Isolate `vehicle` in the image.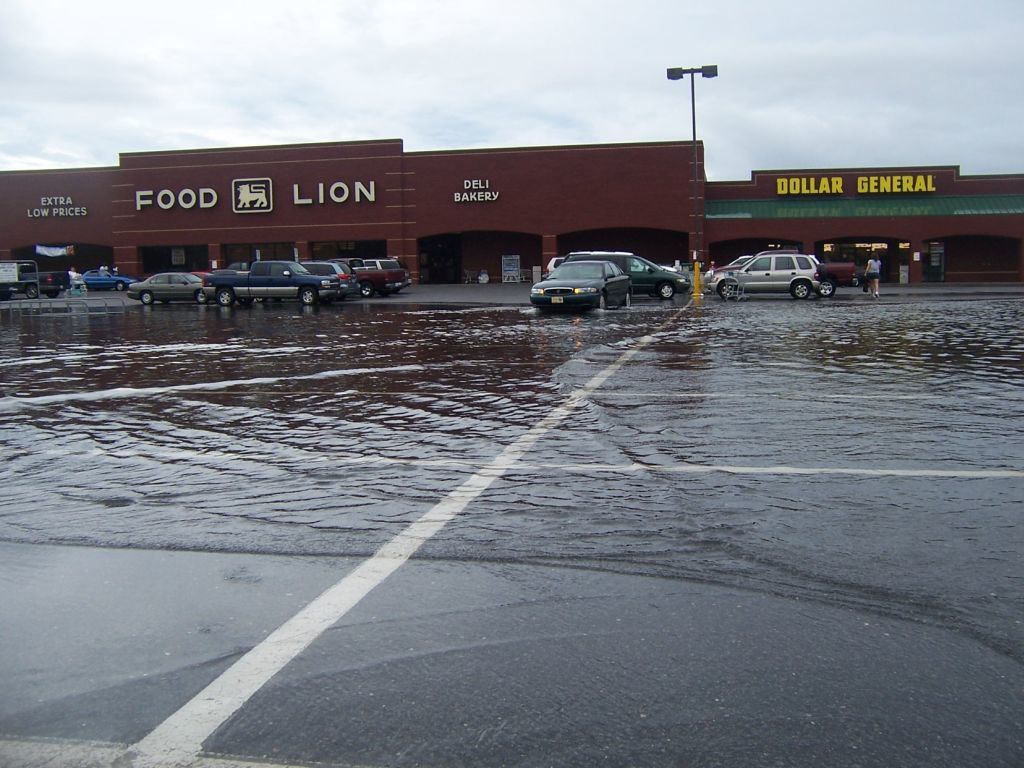
Isolated region: (323,253,416,303).
